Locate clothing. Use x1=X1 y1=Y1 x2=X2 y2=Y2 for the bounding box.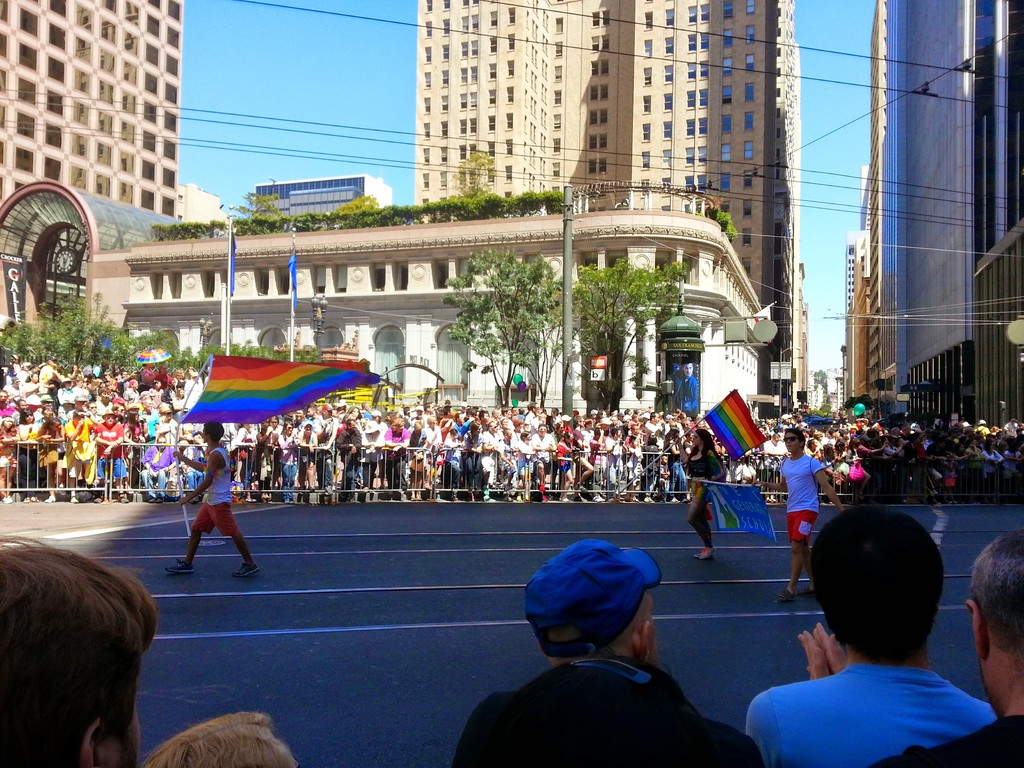
x1=465 y1=650 x2=766 y2=767.
